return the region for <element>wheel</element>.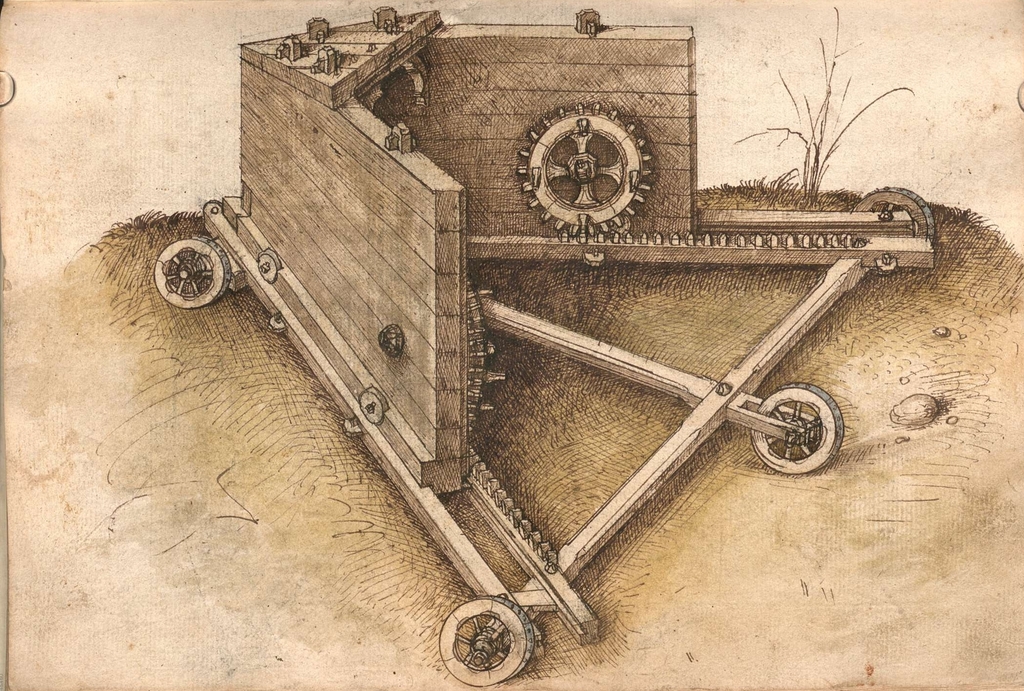
[x1=849, y1=188, x2=938, y2=244].
